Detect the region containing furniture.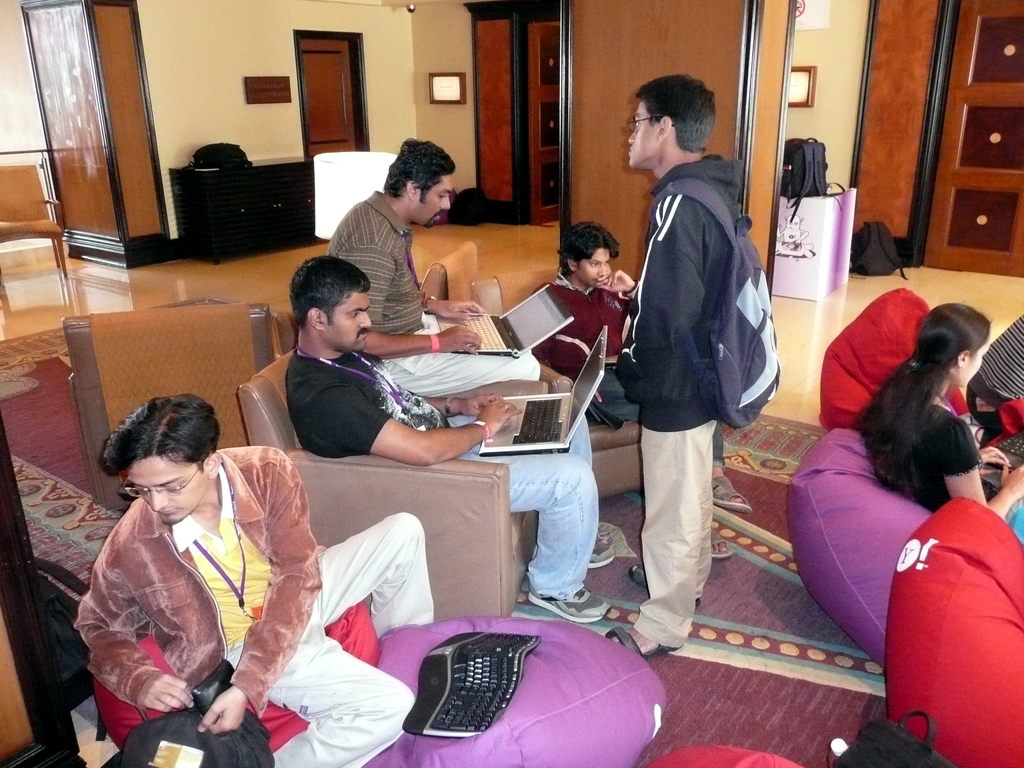
region(0, 410, 84, 767).
